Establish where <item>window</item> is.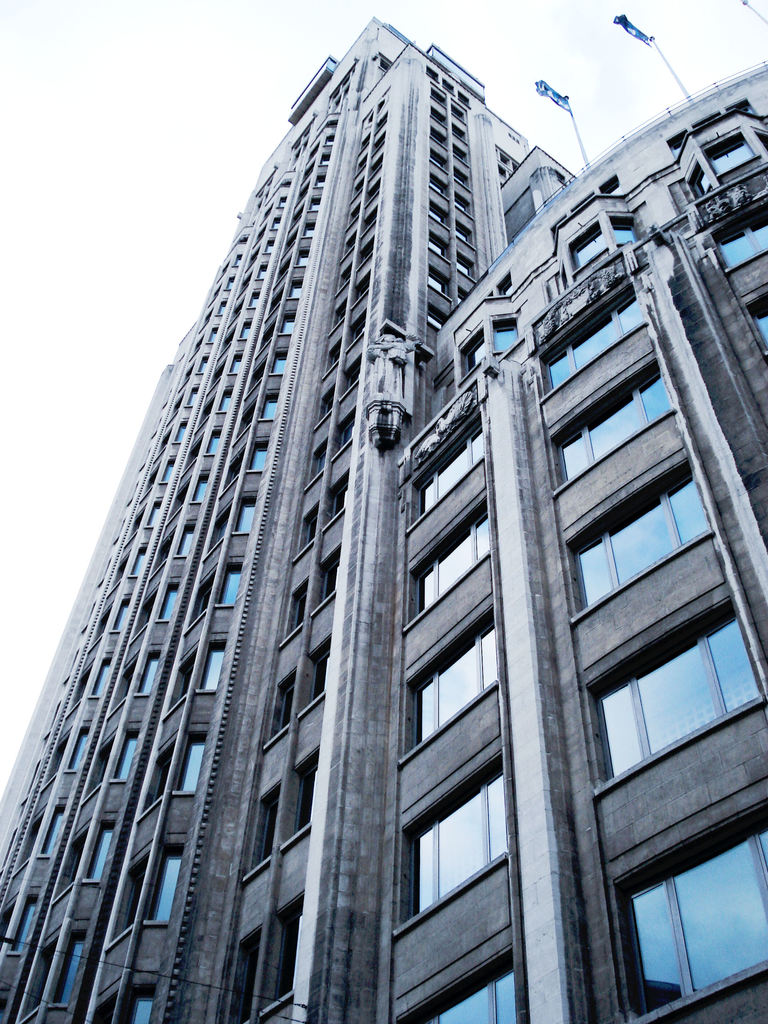
Established at {"left": 618, "top": 817, "right": 767, "bottom": 1017}.
